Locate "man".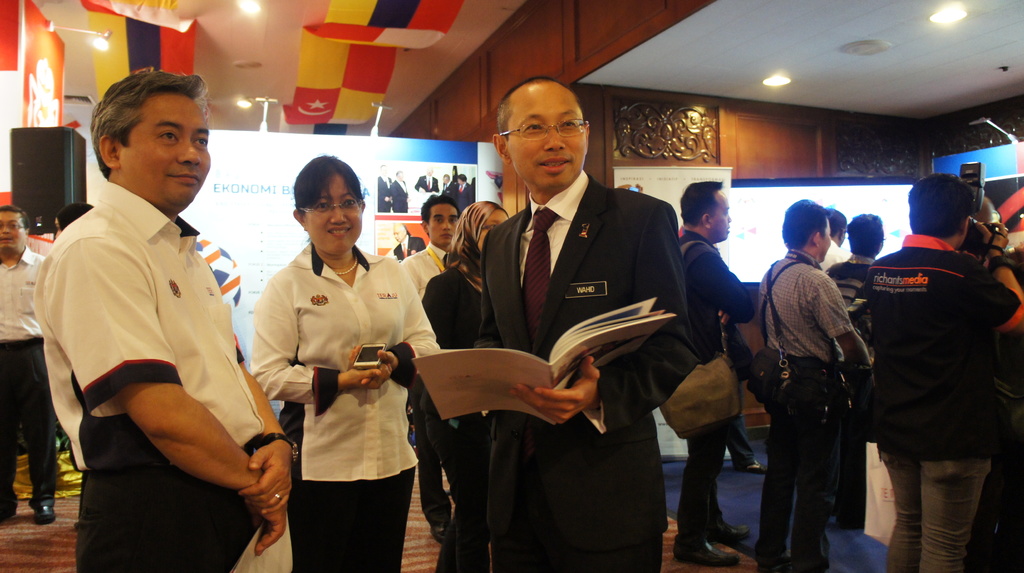
Bounding box: 0, 198, 65, 526.
